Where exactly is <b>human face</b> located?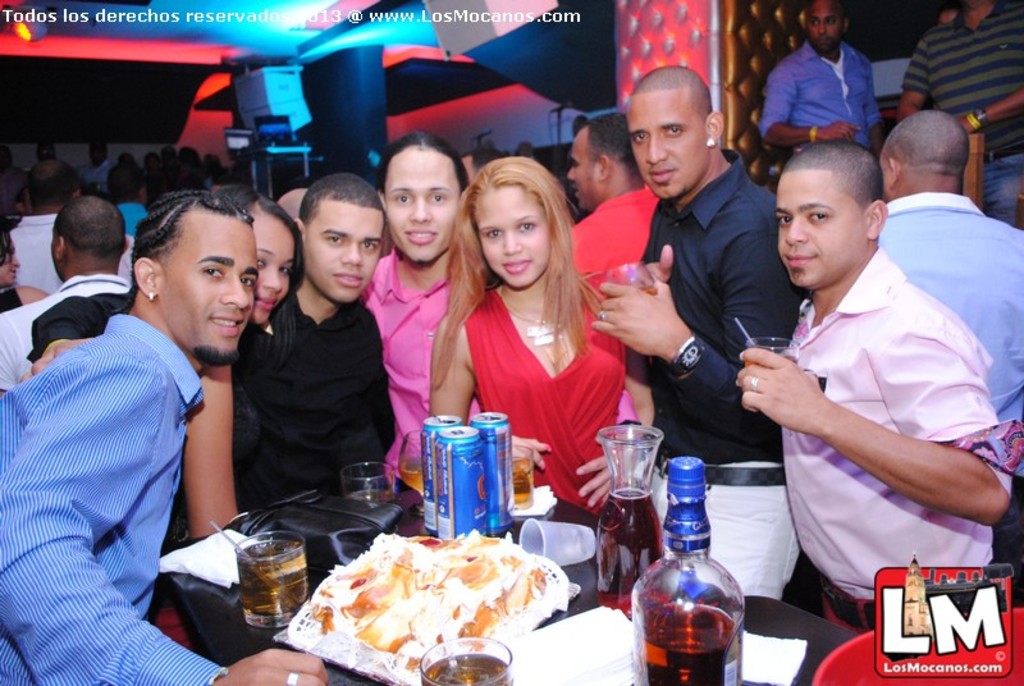
Its bounding box is l=568, t=134, r=599, b=214.
